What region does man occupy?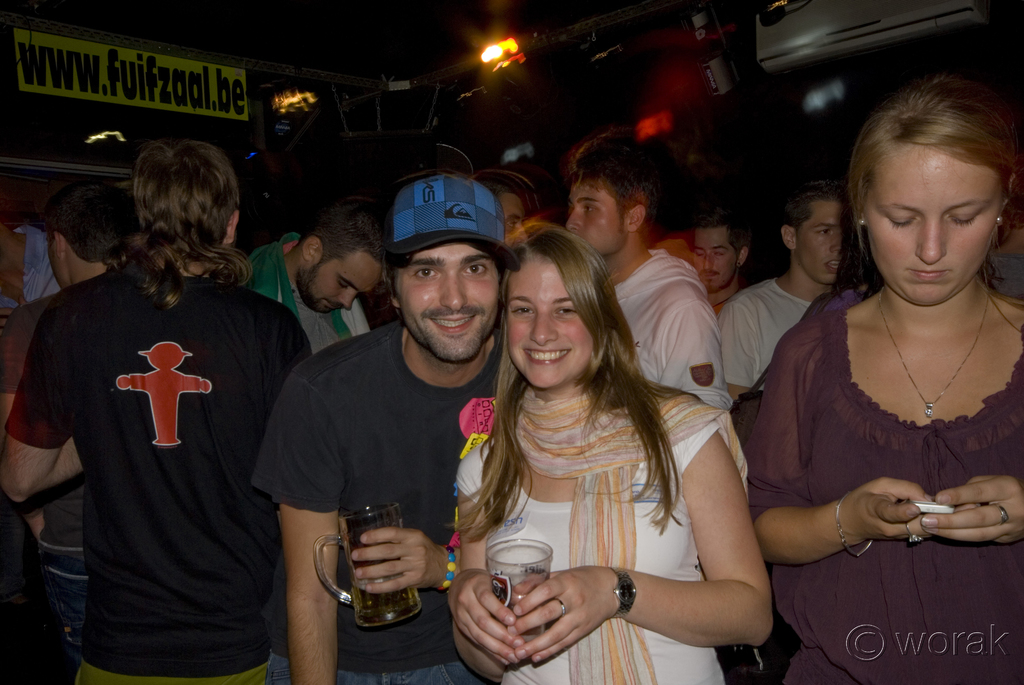
[274, 166, 519, 684].
